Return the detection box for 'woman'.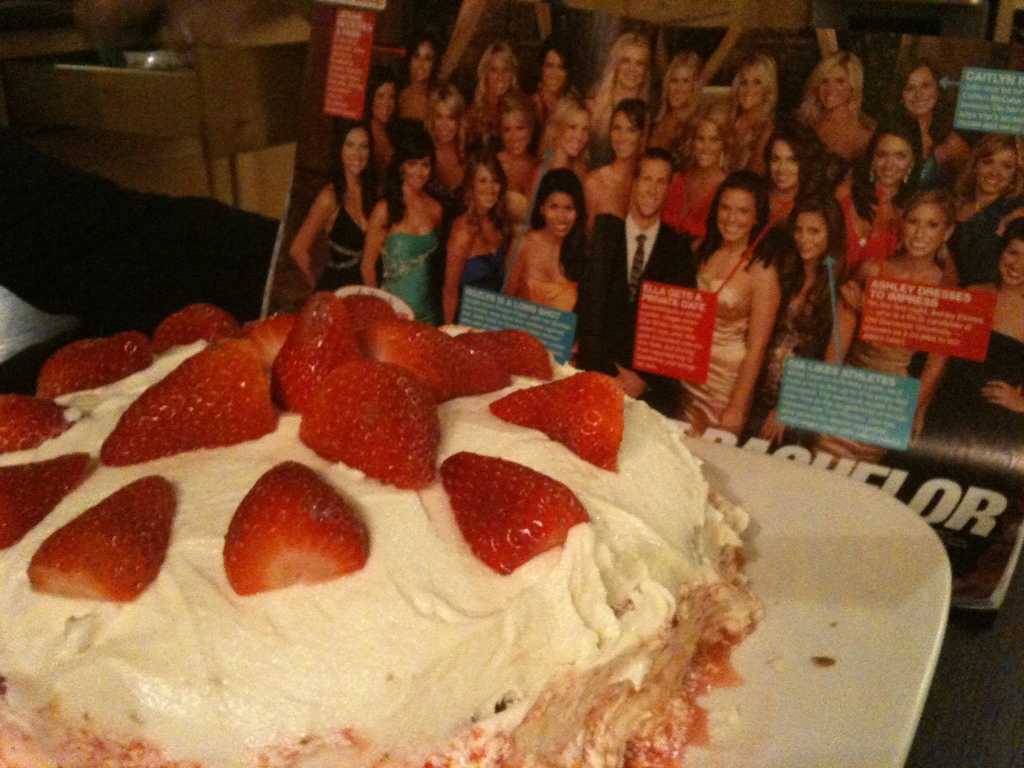
x1=660 y1=113 x2=738 y2=244.
